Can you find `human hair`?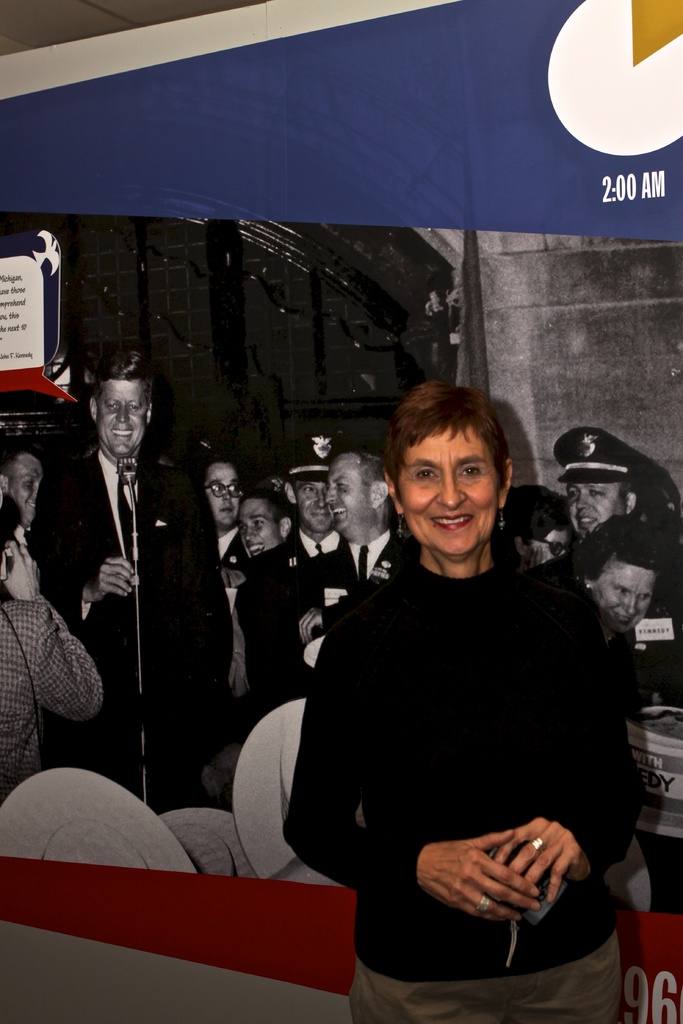
Yes, bounding box: bbox=(620, 477, 642, 506).
